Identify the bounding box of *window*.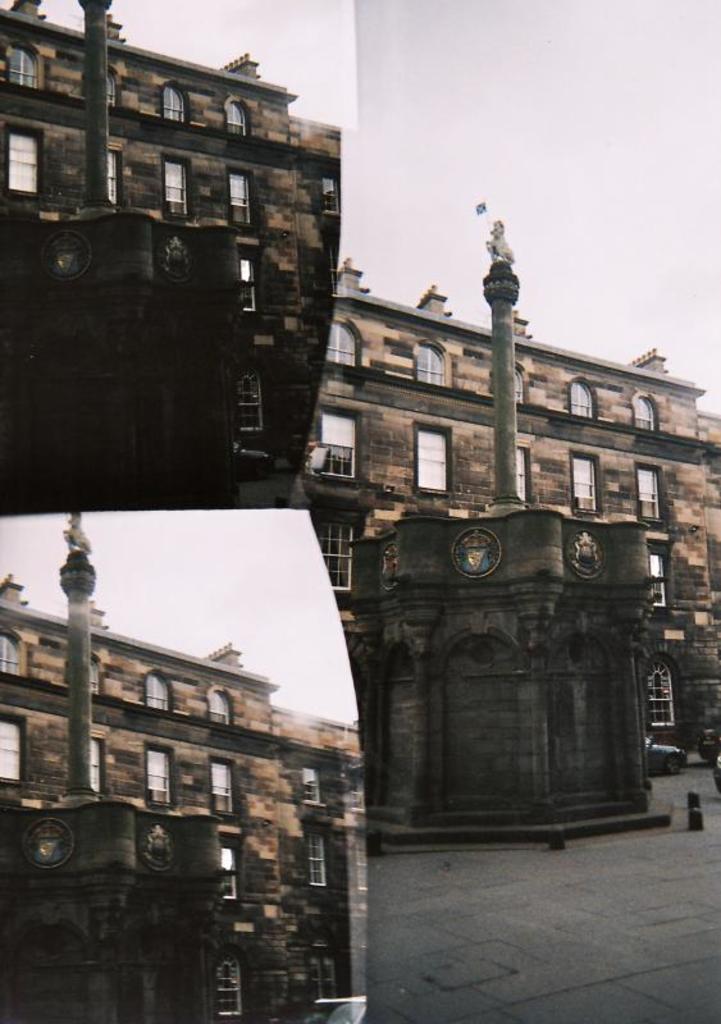
detection(323, 517, 359, 586).
